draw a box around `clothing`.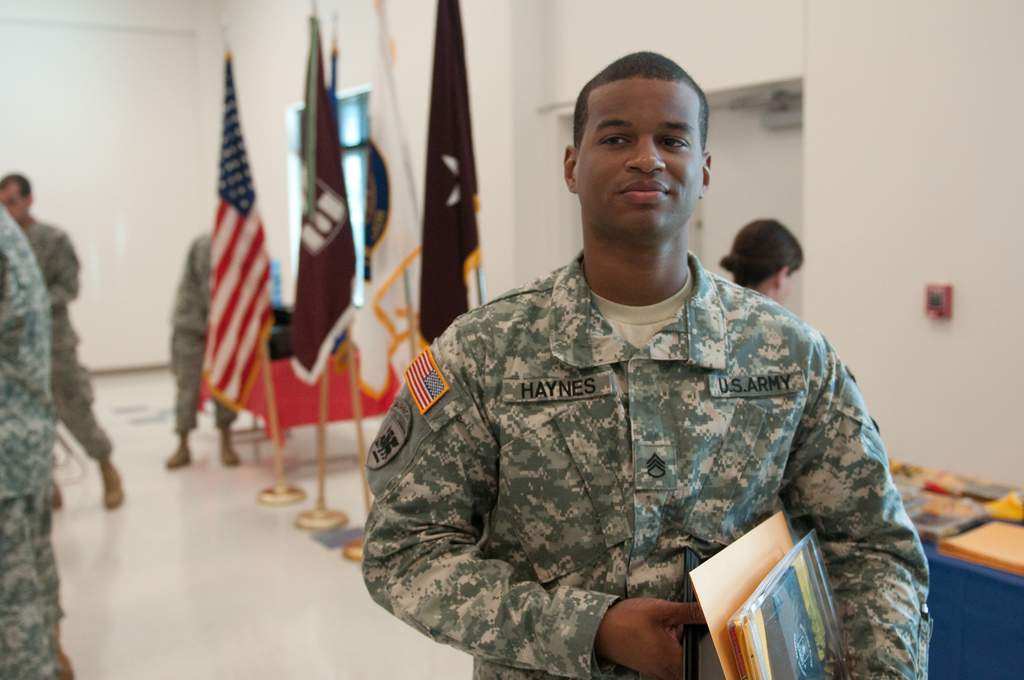
l=17, t=216, r=111, b=457.
